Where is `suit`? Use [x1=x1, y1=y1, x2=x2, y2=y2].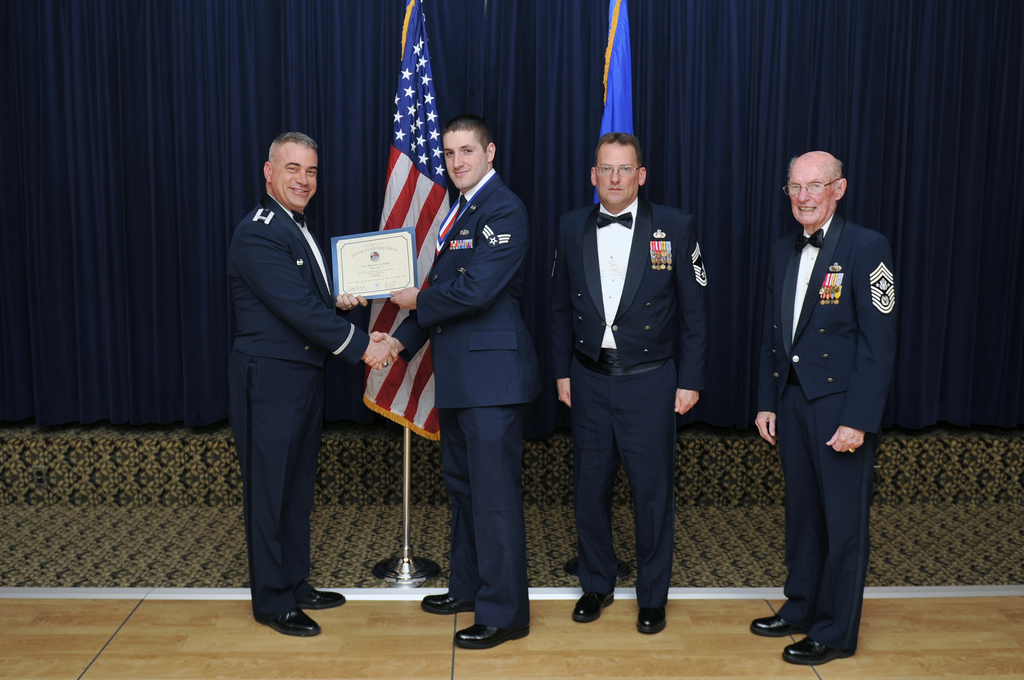
[x1=387, y1=163, x2=544, y2=631].
